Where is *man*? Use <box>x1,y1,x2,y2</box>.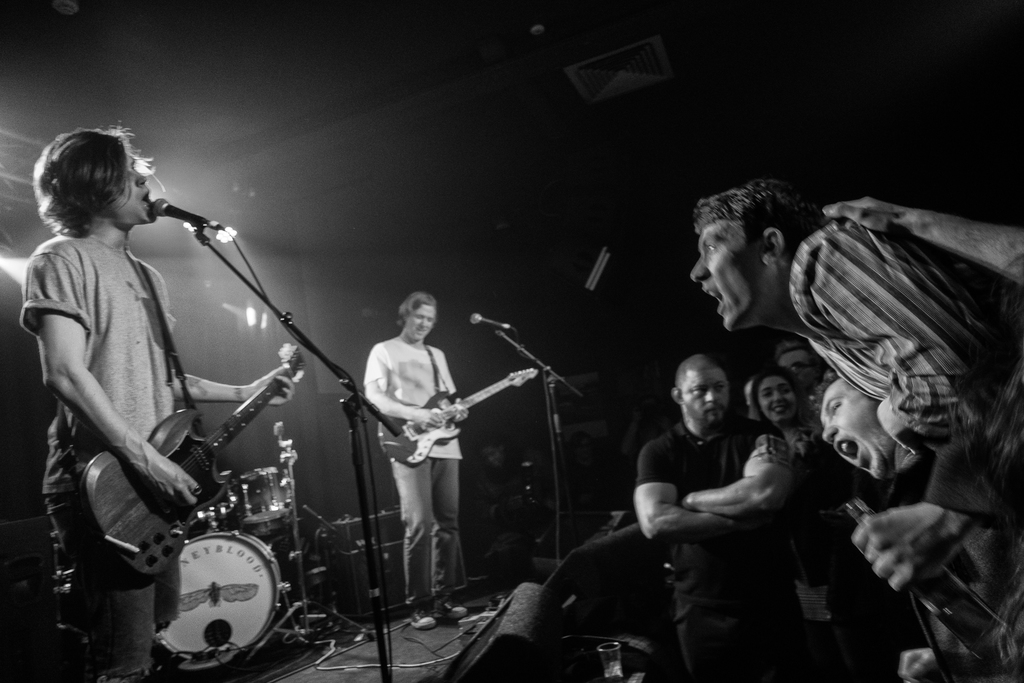
<box>13,120,304,680</box>.
